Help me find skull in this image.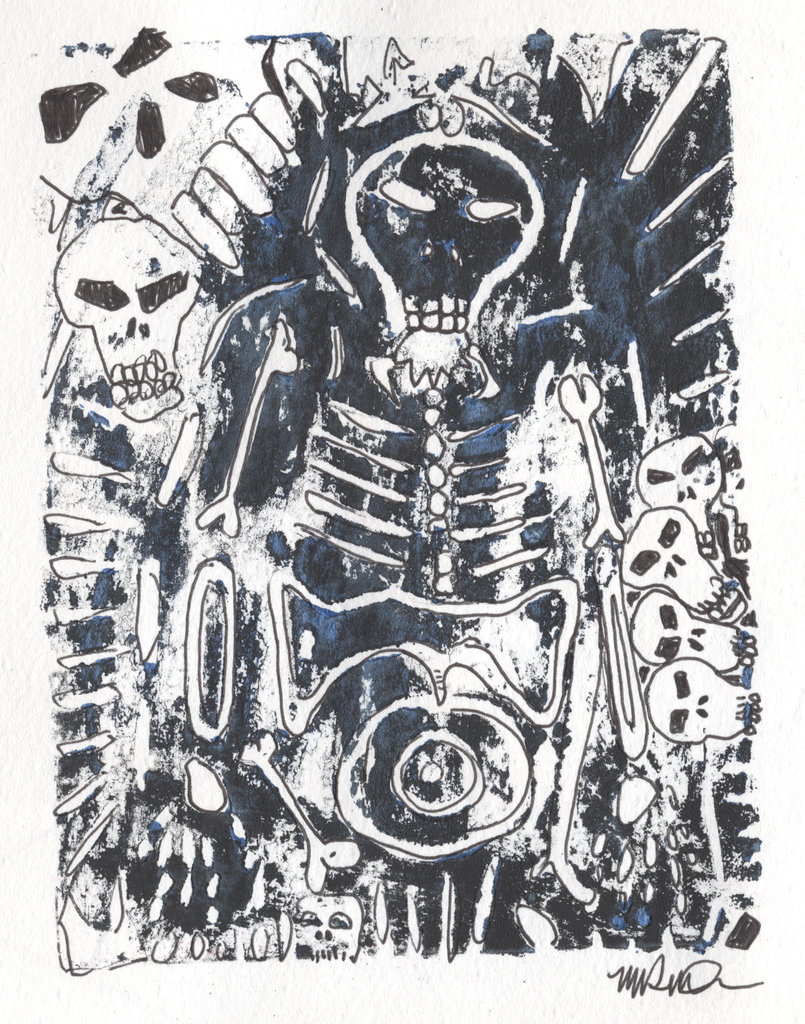
Found it: (x1=343, y1=131, x2=546, y2=386).
